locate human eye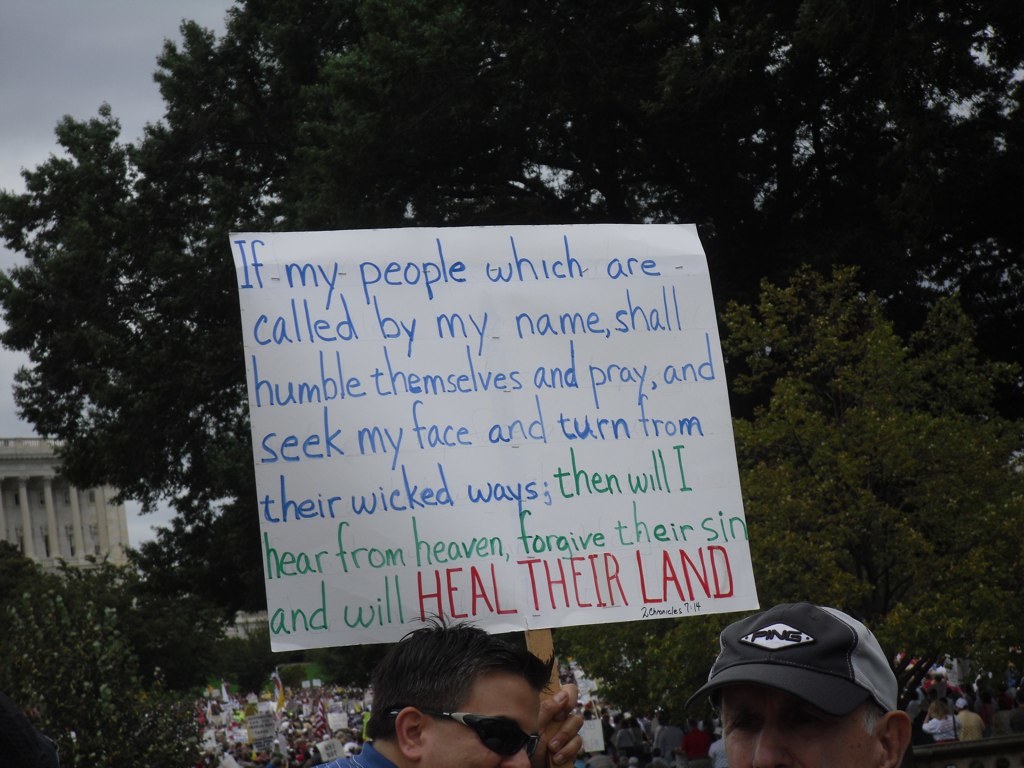
left=720, top=711, right=762, bottom=733
